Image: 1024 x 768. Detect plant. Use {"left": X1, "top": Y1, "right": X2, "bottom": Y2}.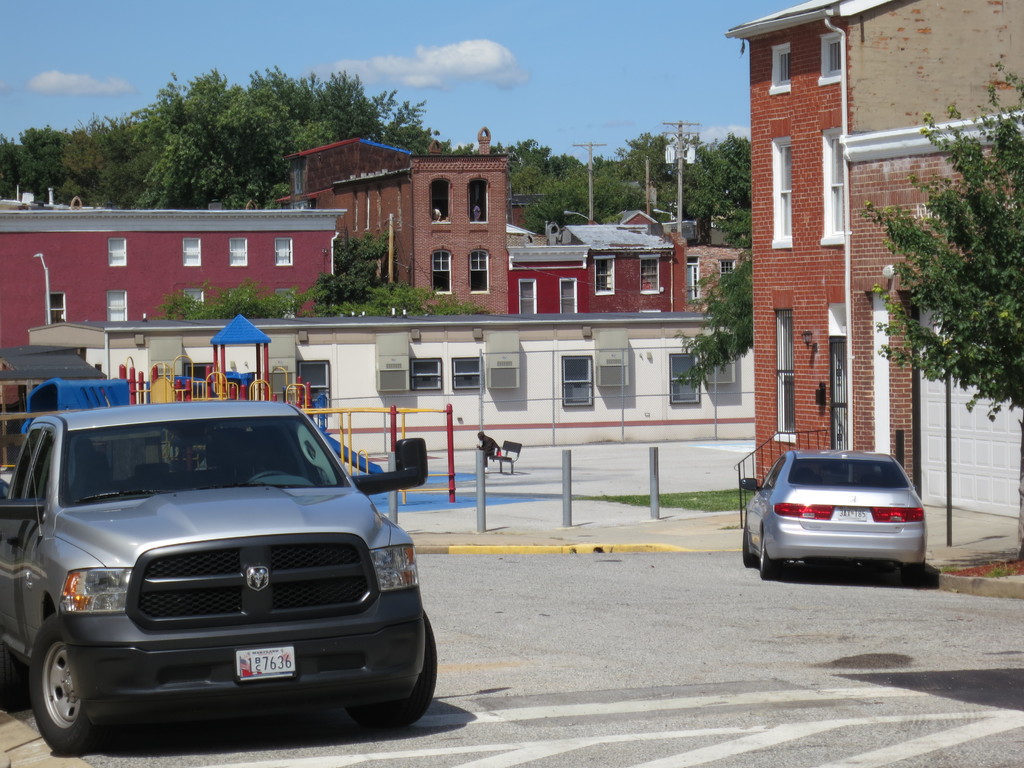
{"left": 269, "top": 277, "right": 308, "bottom": 316}.
